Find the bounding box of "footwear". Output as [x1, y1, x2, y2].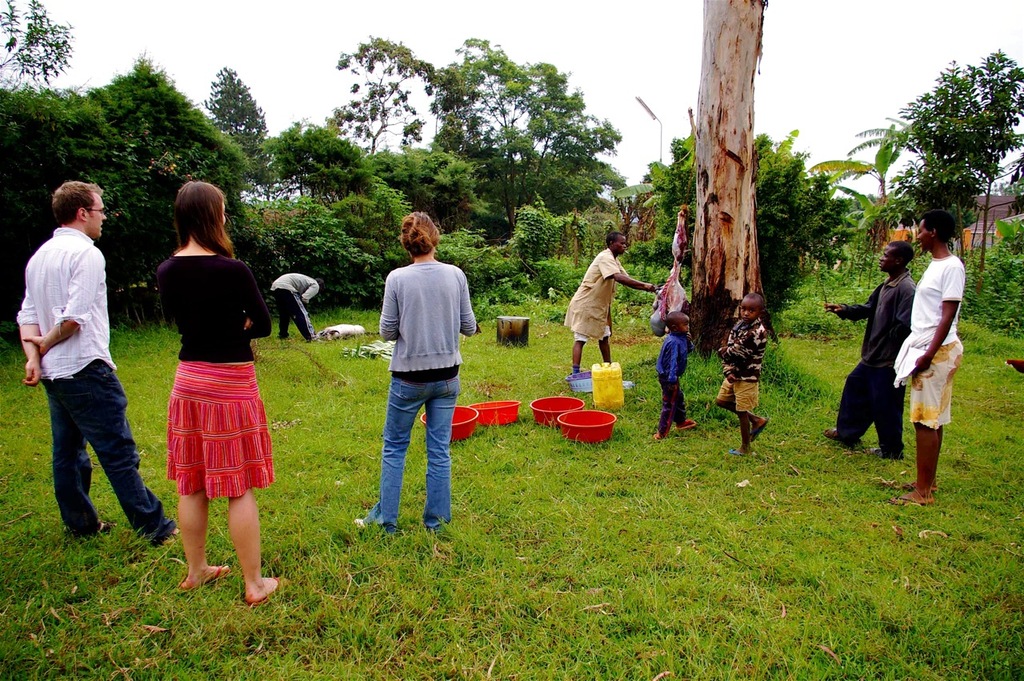
[167, 525, 179, 539].
